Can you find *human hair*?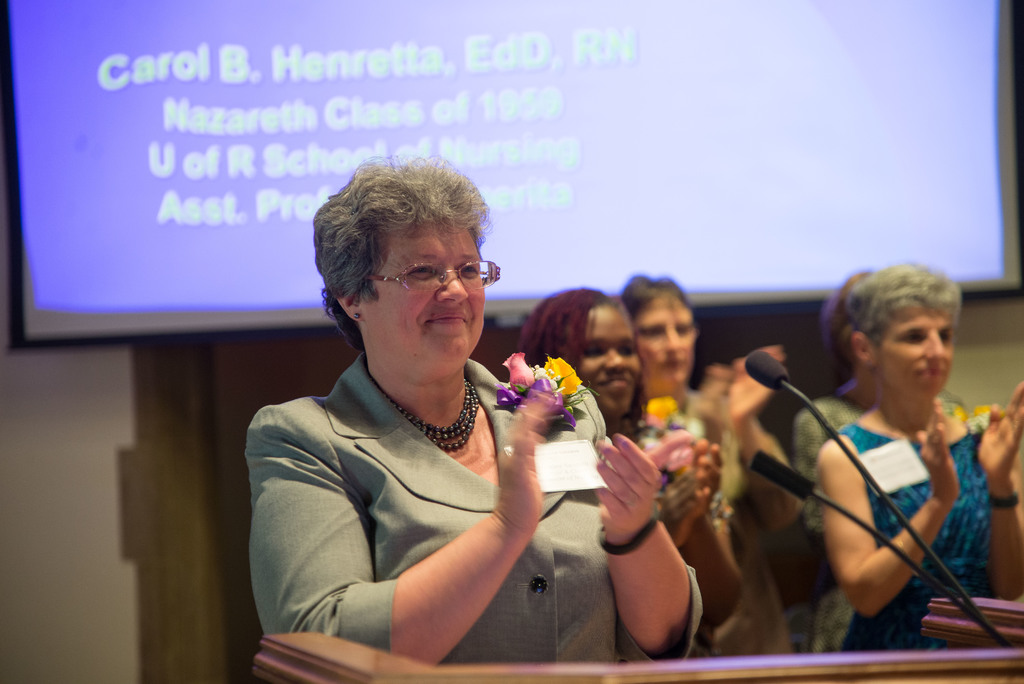
Yes, bounding box: x1=849 y1=257 x2=963 y2=343.
